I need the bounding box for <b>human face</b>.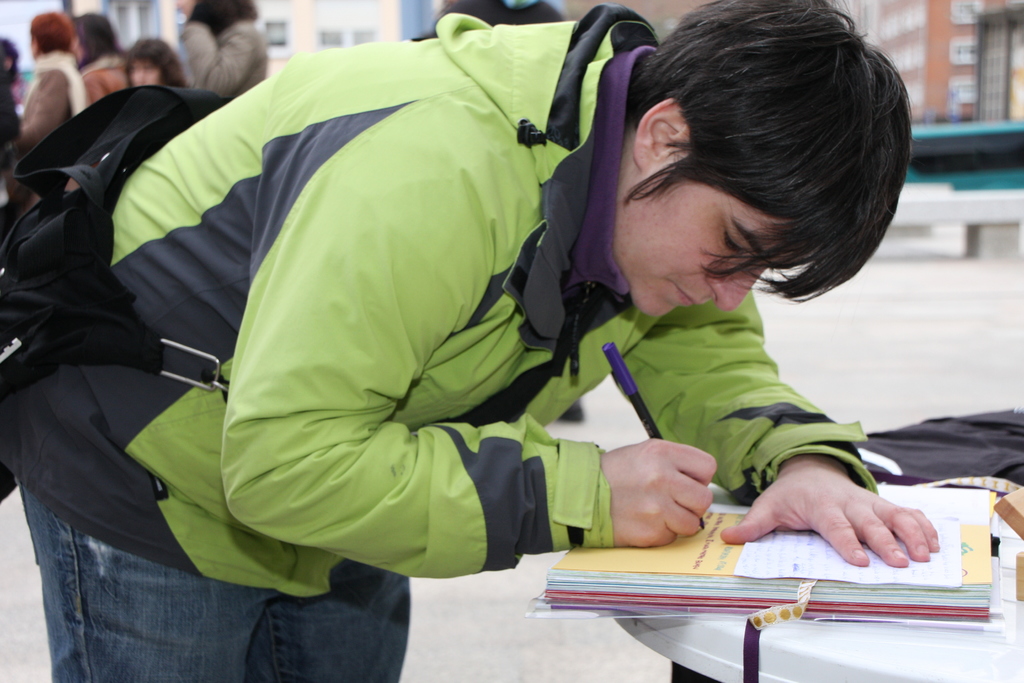
Here it is: box=[612, 181, 819, 320].
